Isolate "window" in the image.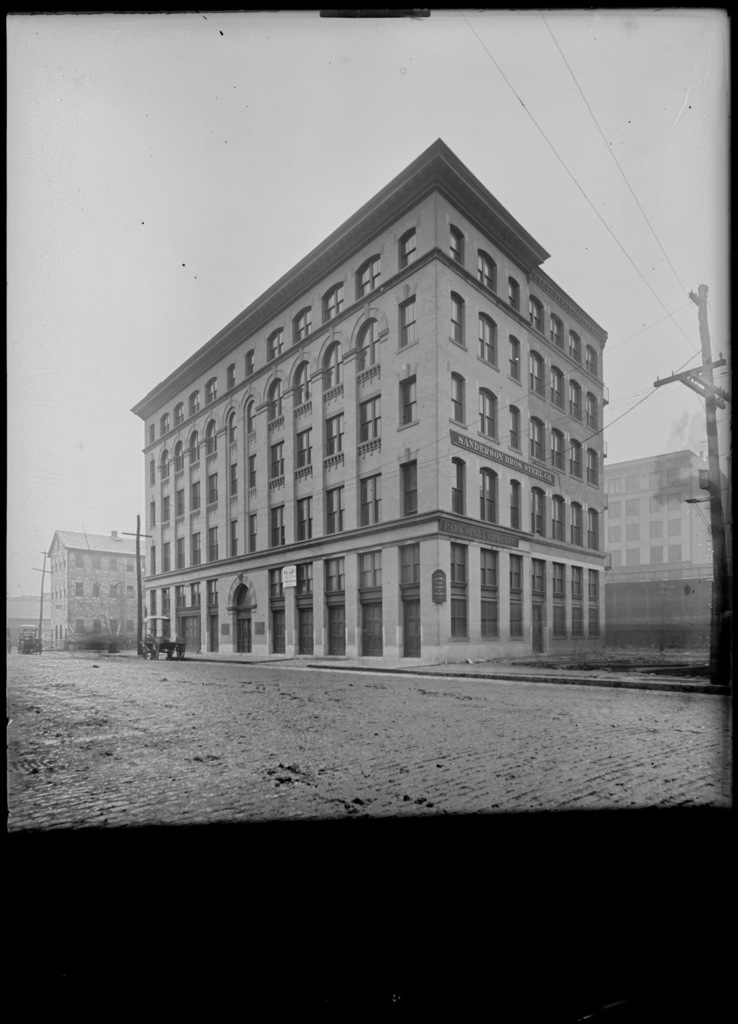
Isolated region: crop(665, 492, 682, 511).
